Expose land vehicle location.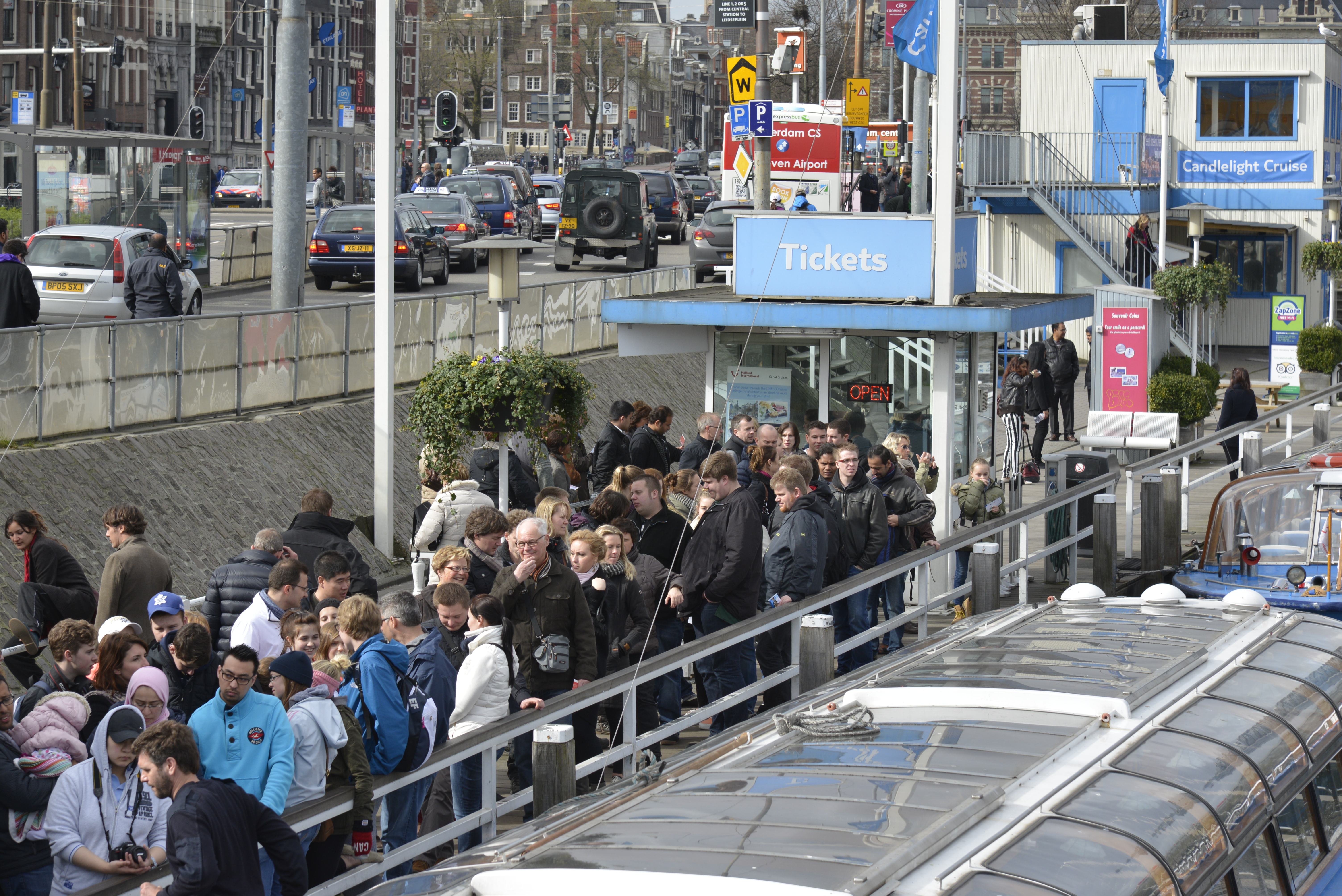
Exposed at locate(124, 37, 147, 60).
